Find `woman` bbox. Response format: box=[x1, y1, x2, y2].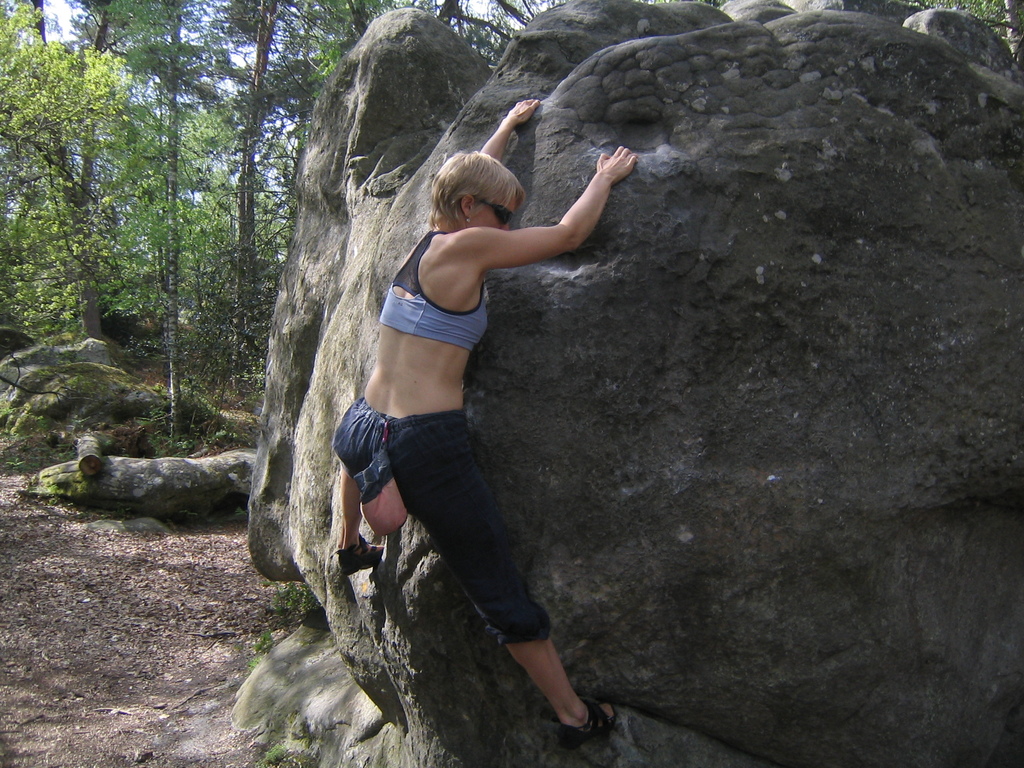
box=[322, 94, 605, 767].
